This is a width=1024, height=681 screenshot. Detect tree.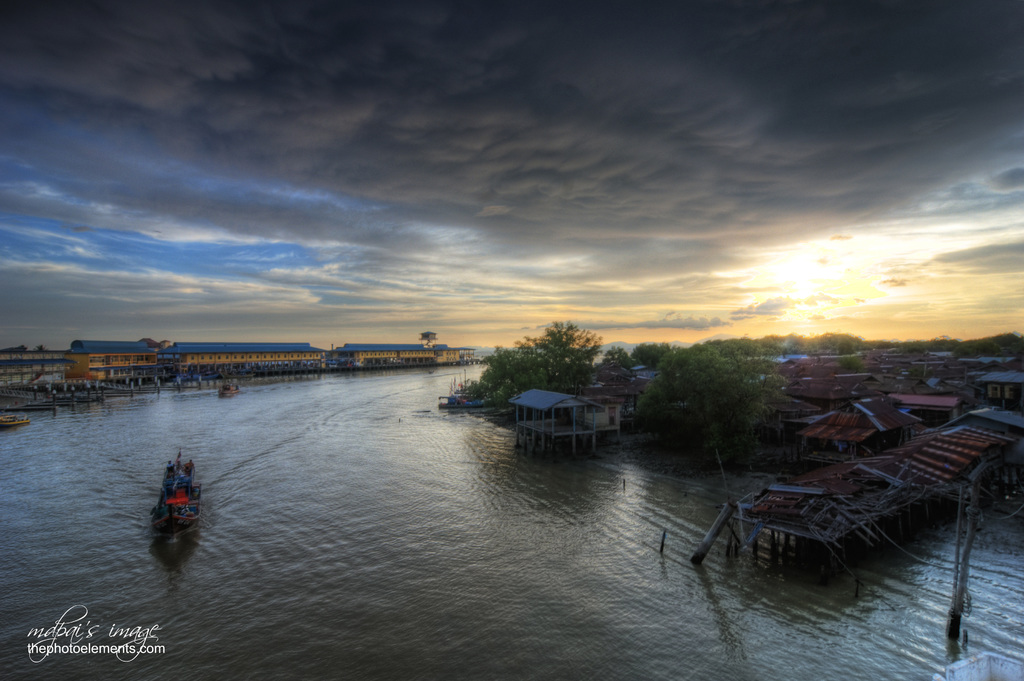
bbox=(639, 336, 799, 466).
